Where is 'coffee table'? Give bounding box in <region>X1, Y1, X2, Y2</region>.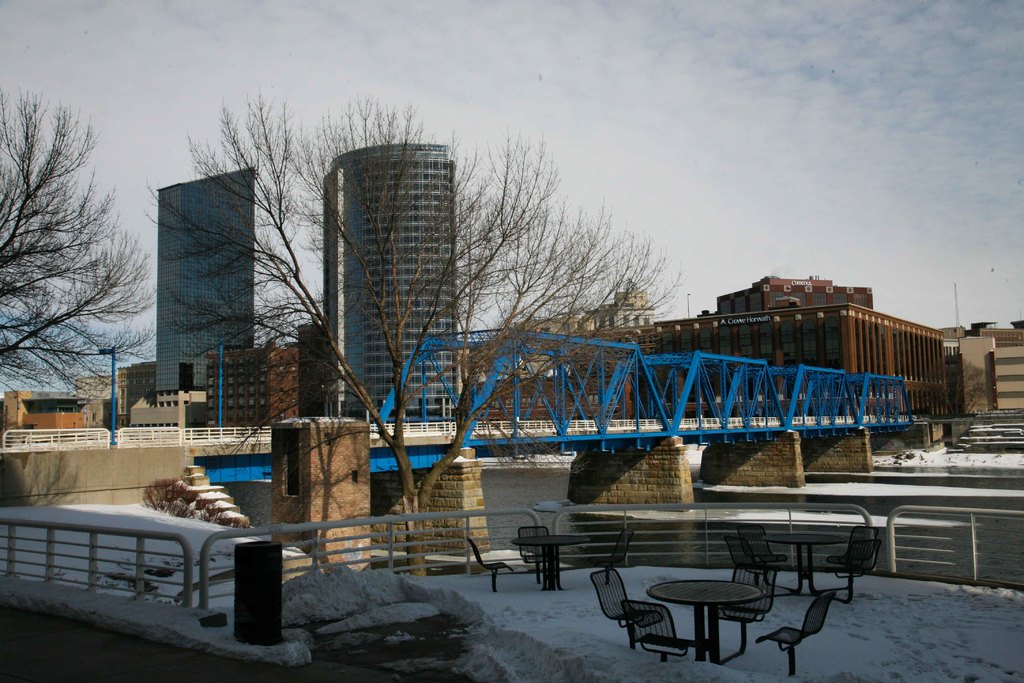
<region>762, 533, 847, 593</region>.
